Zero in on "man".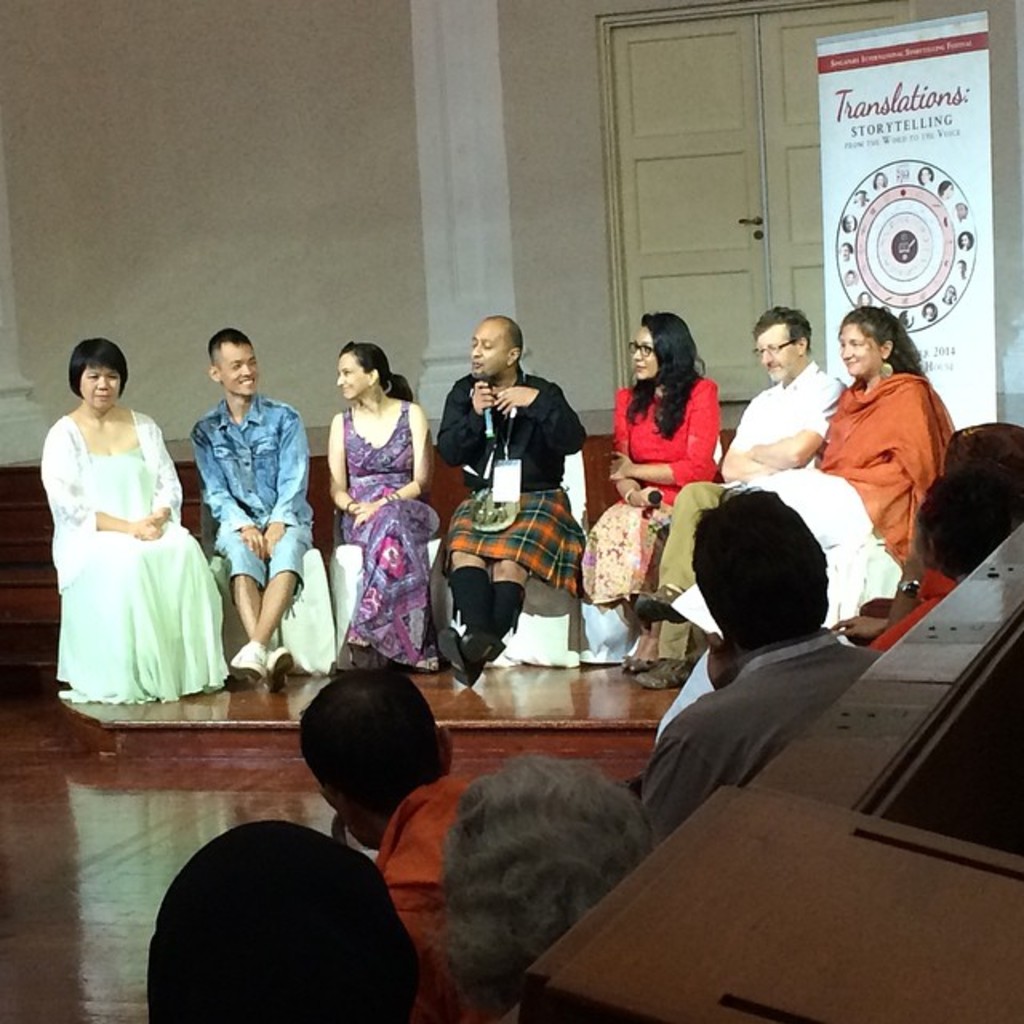
Zeroed in: {"left": 597, "top": 307, "right": 834, "bottom": 694}.
